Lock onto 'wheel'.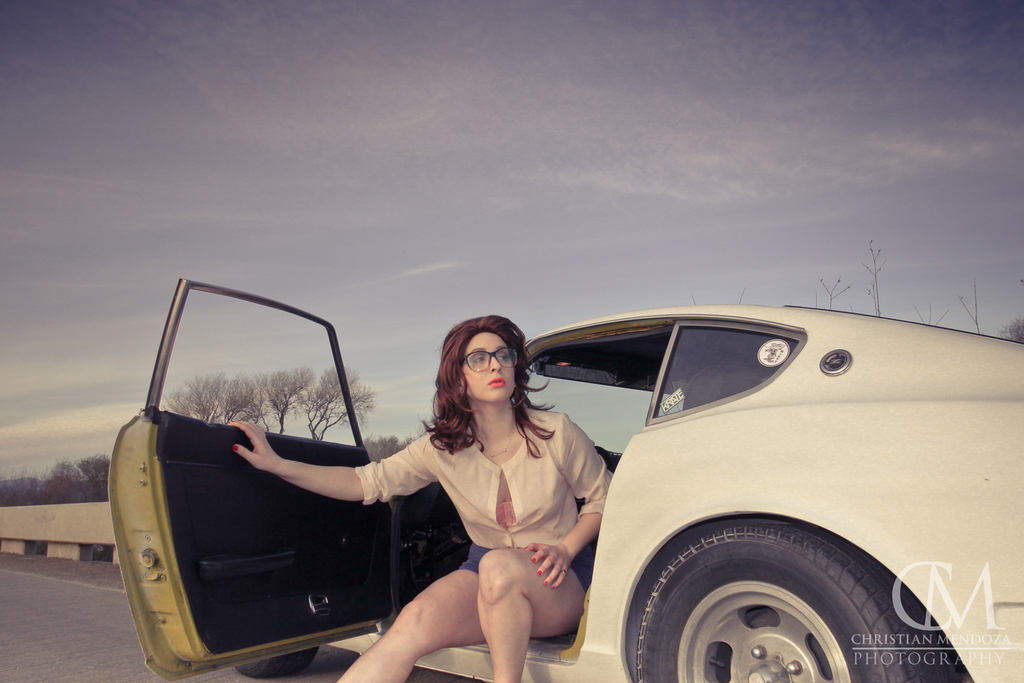
Locked: BBox(236, 646, 315, 680).
